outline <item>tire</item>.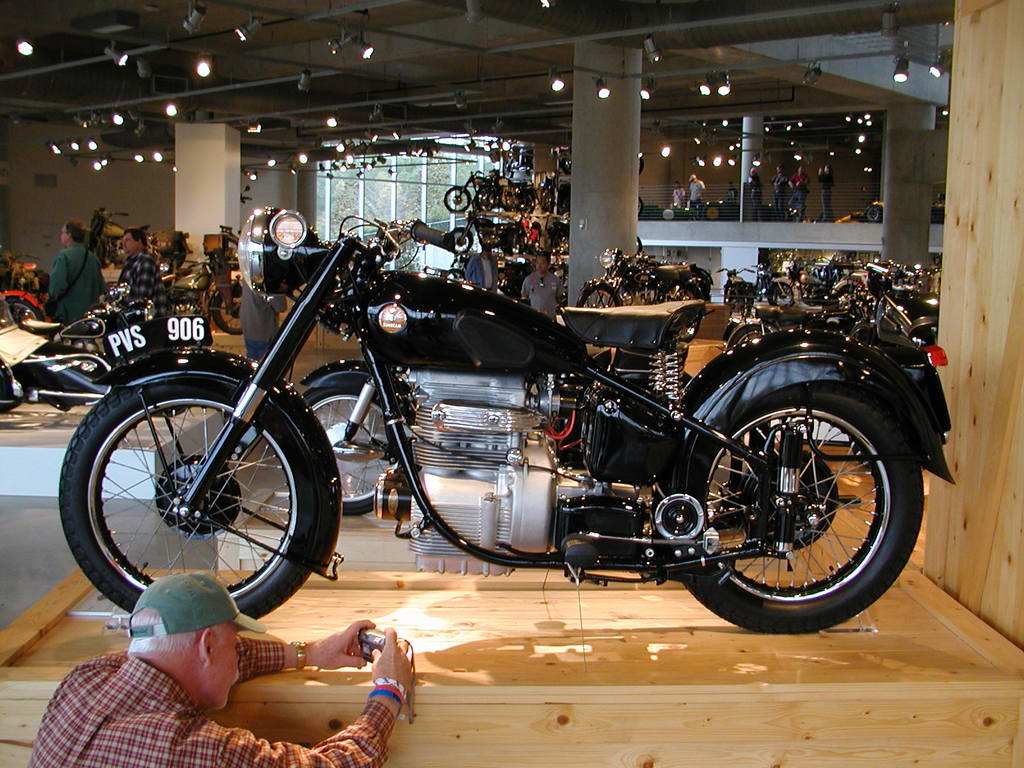
Outline: box(865, 209, 881, 220).
